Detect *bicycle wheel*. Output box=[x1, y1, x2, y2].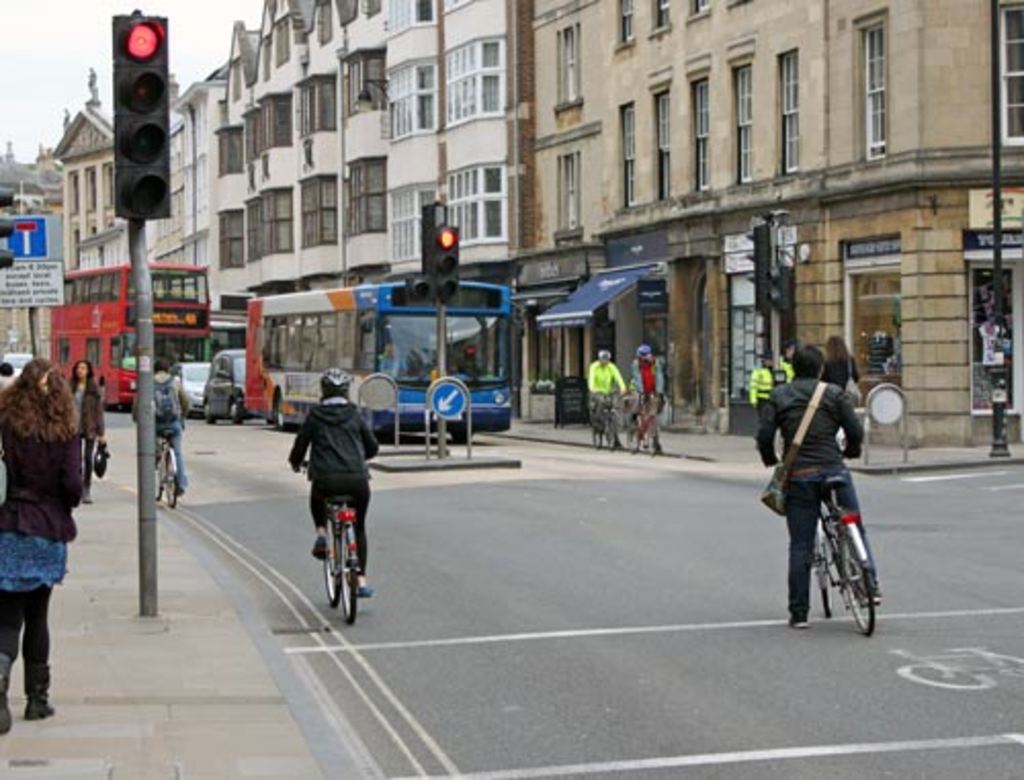
box=[813, 522, 829, 616].
